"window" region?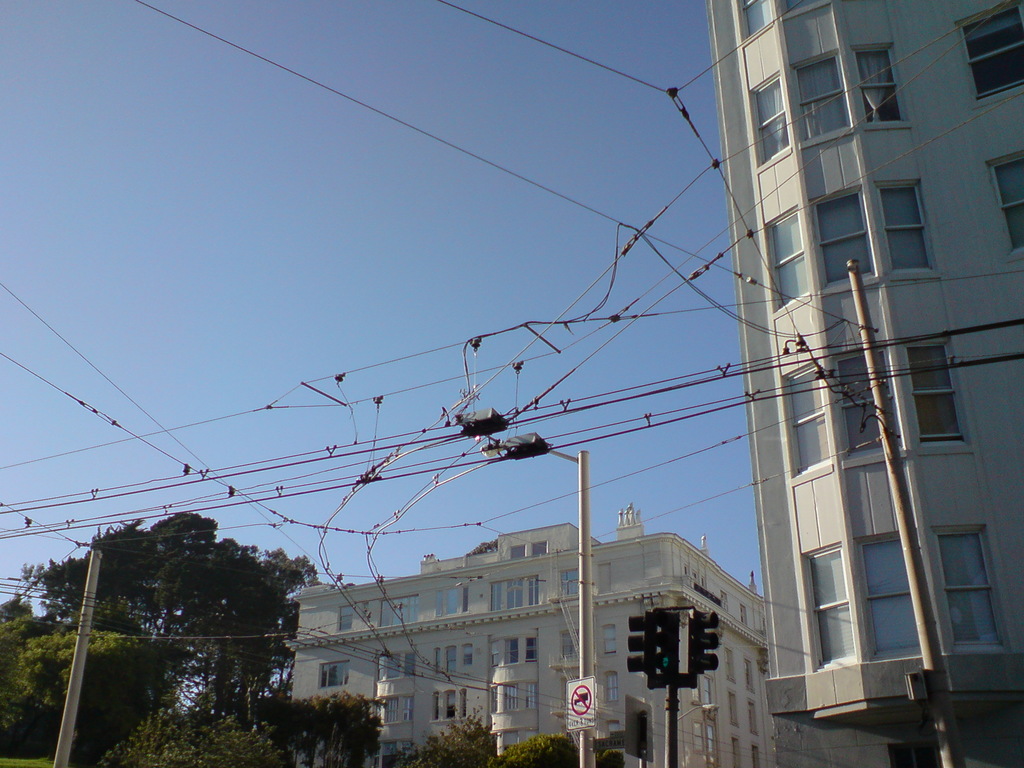
(x1=605, y1=669, x2=620, y2=704)
